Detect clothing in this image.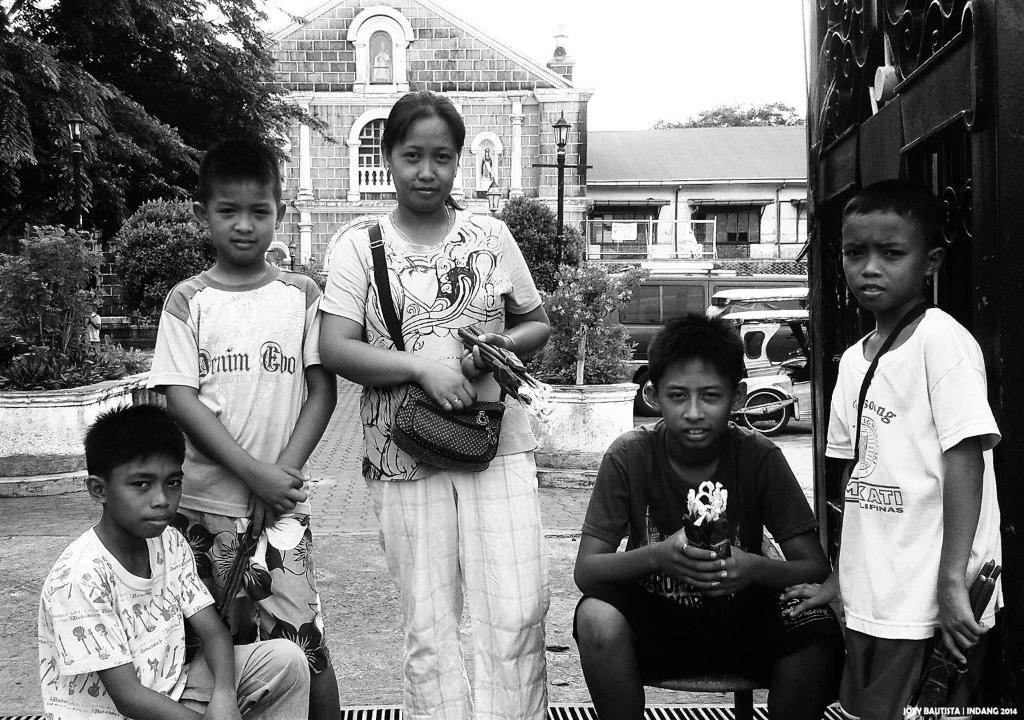
Detection: pyautogui.locateOnScreen(35, 516, 219, 719).
